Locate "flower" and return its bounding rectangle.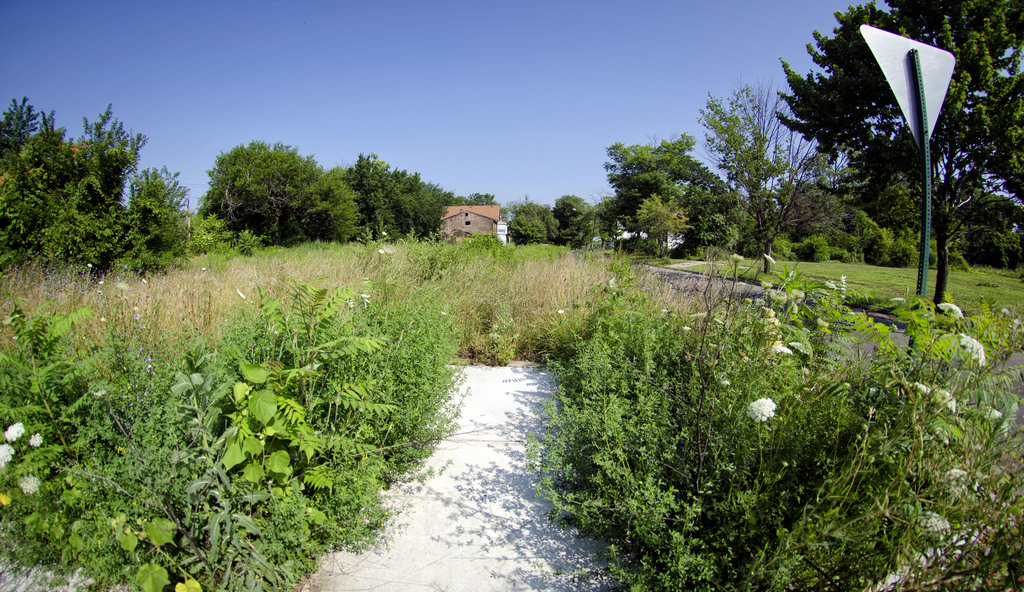
bbox(916, 509, 950, 536).
